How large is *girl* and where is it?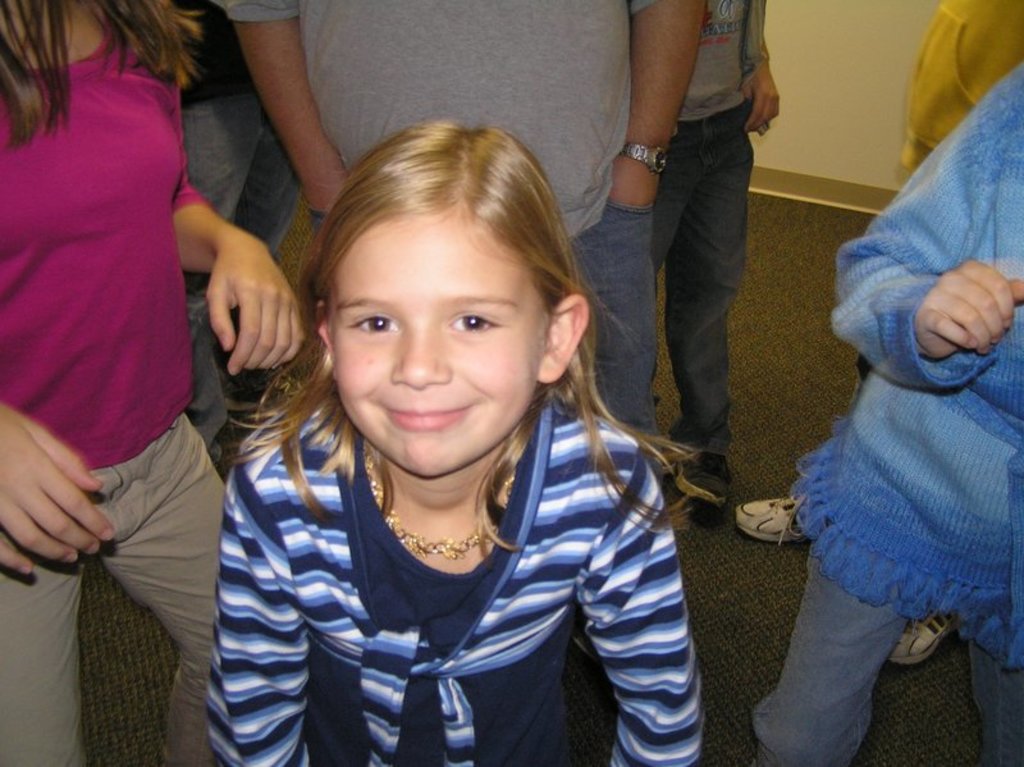
Bounding box: {"x1": 201, "y1": 117, "x2": 709, "y2": 766}.
